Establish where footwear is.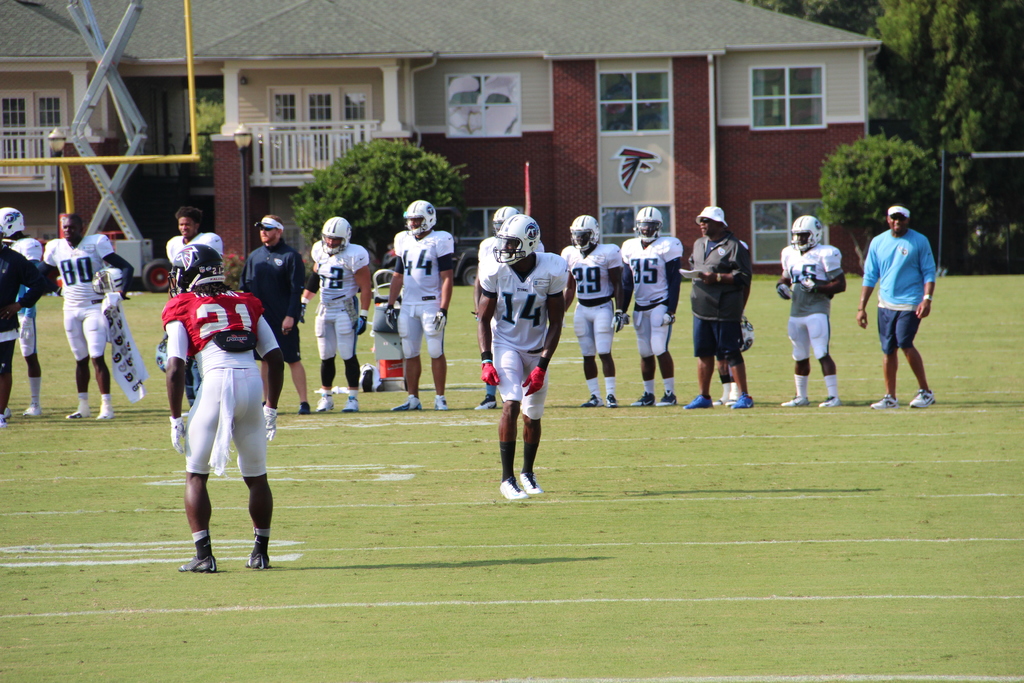
Established at (342, 397, 358, 413).
